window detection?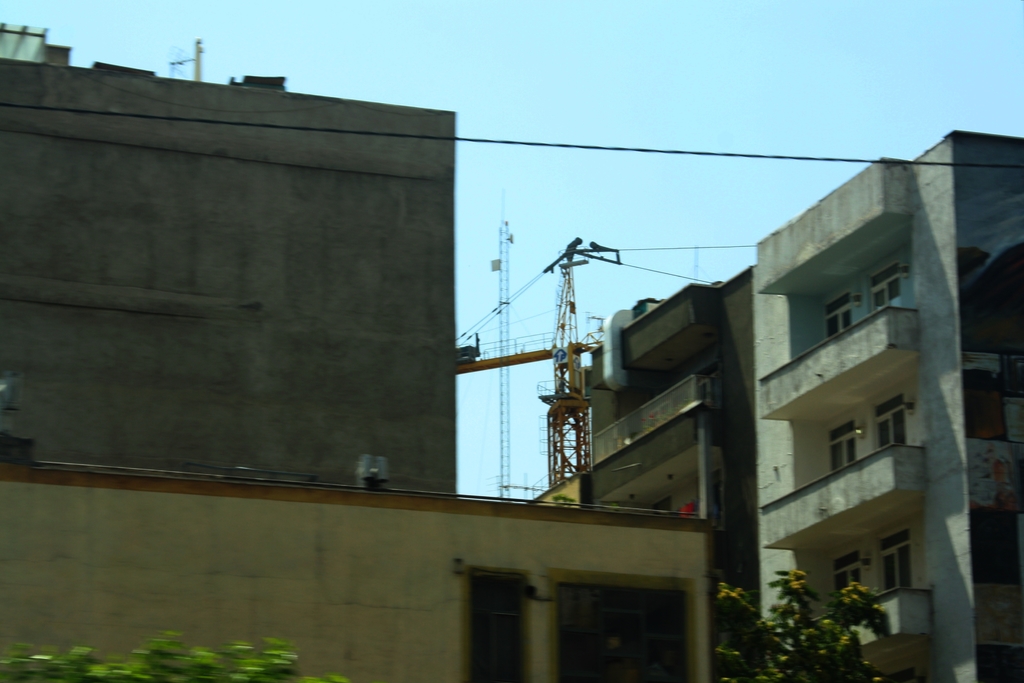
l=828, t=294, r=858, b=339
